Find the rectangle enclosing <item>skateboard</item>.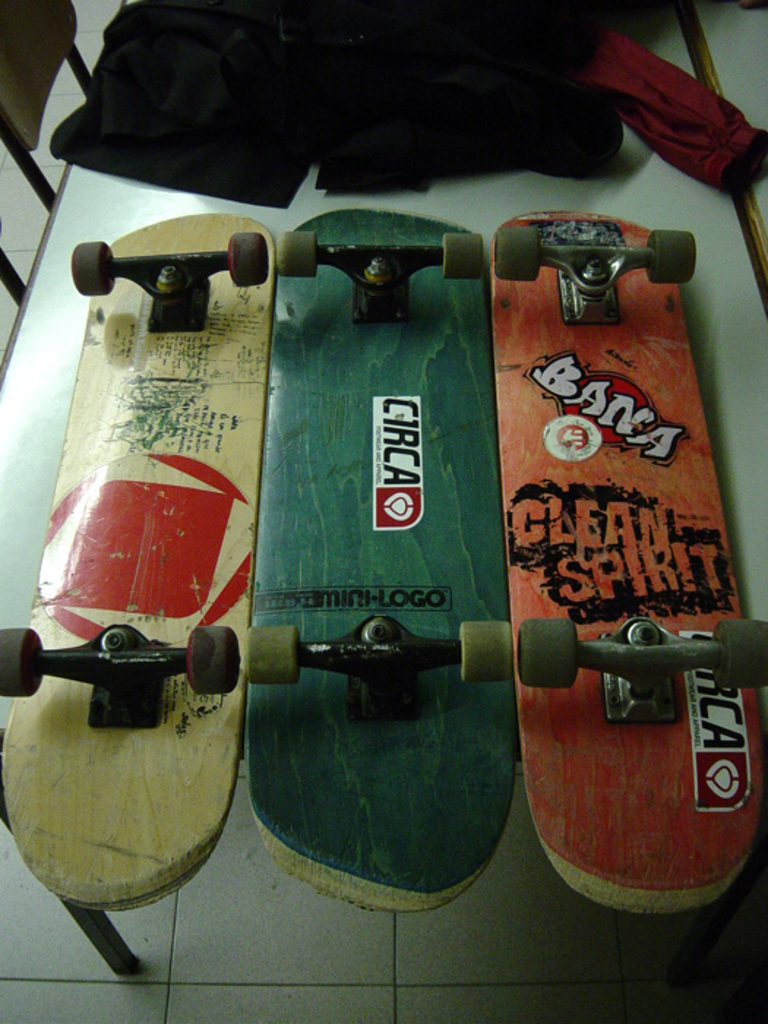
box=[243, 206, 525, 910].
